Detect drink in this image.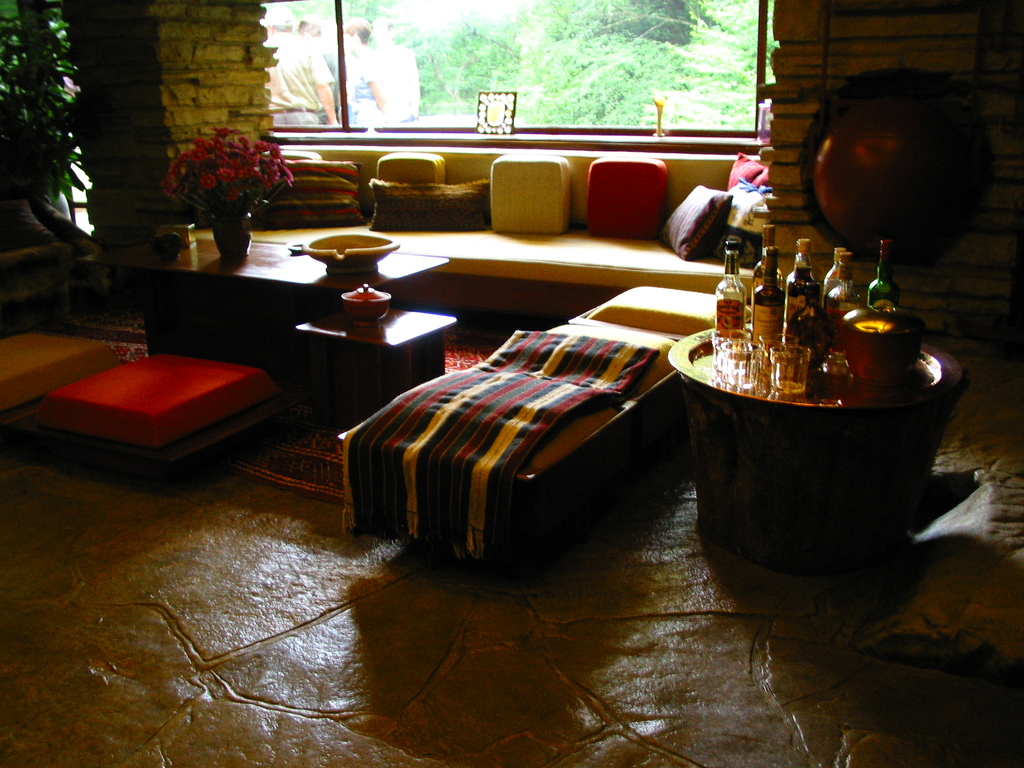
Detection: left=715, top=239, right=747, bottom=353.
